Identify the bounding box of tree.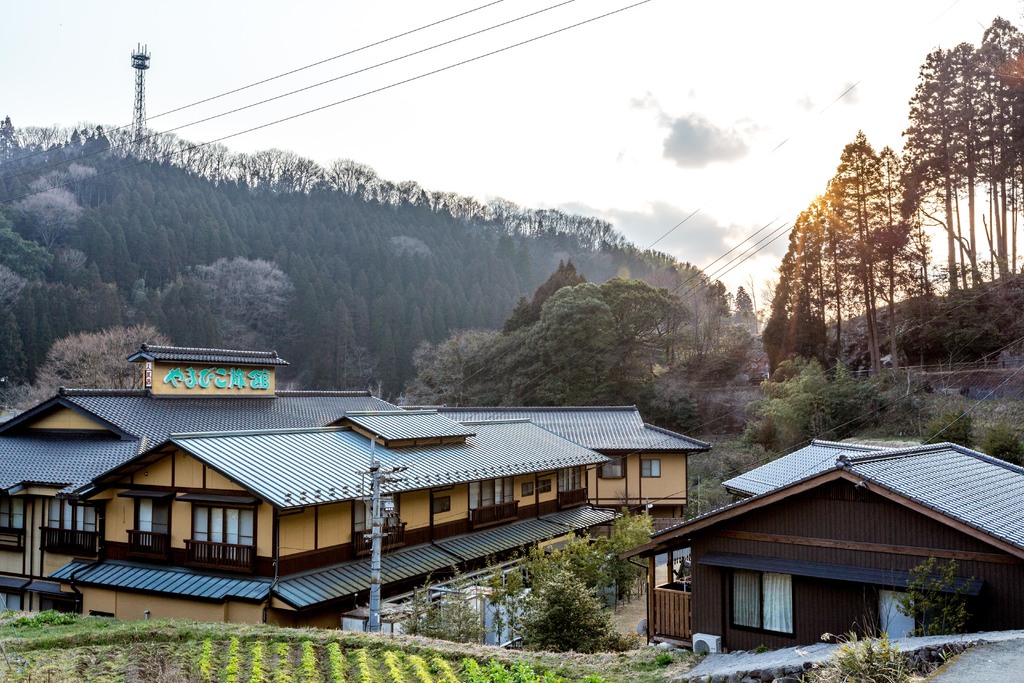
region(970, 395, 1023, 470).
